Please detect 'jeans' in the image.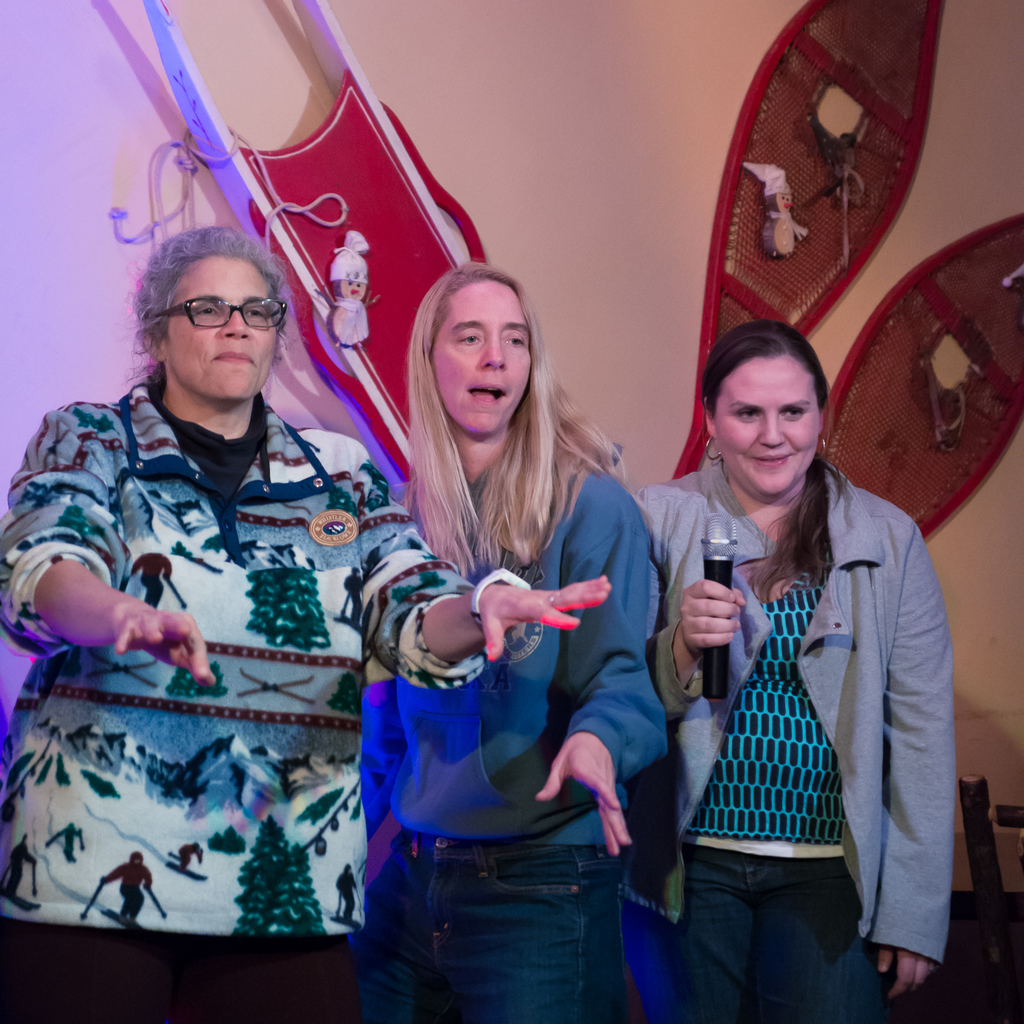
<bbox>659, 842, 895, 1023</bbox>.
